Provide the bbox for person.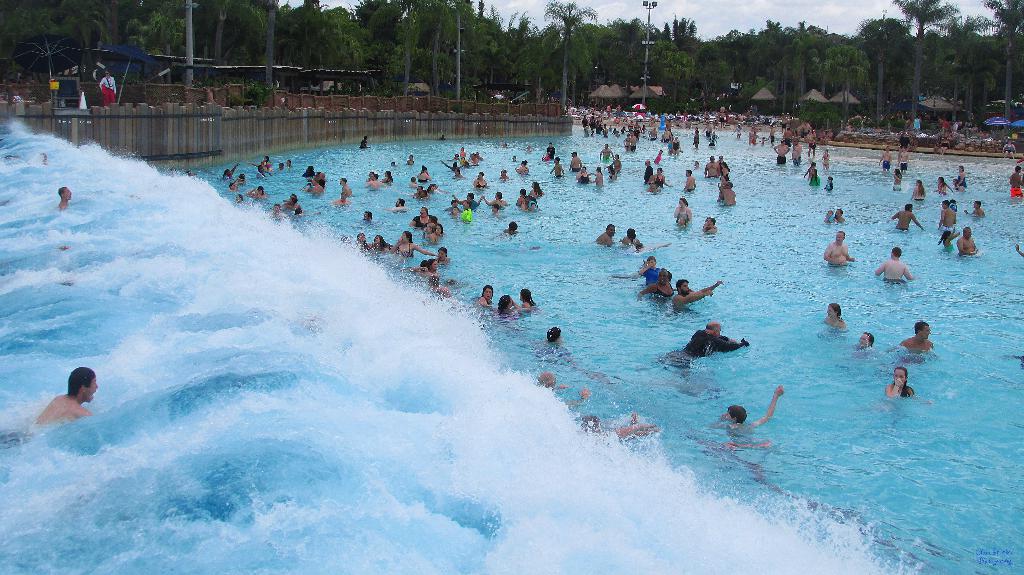
bbox=(595, 223, 618, 248).
